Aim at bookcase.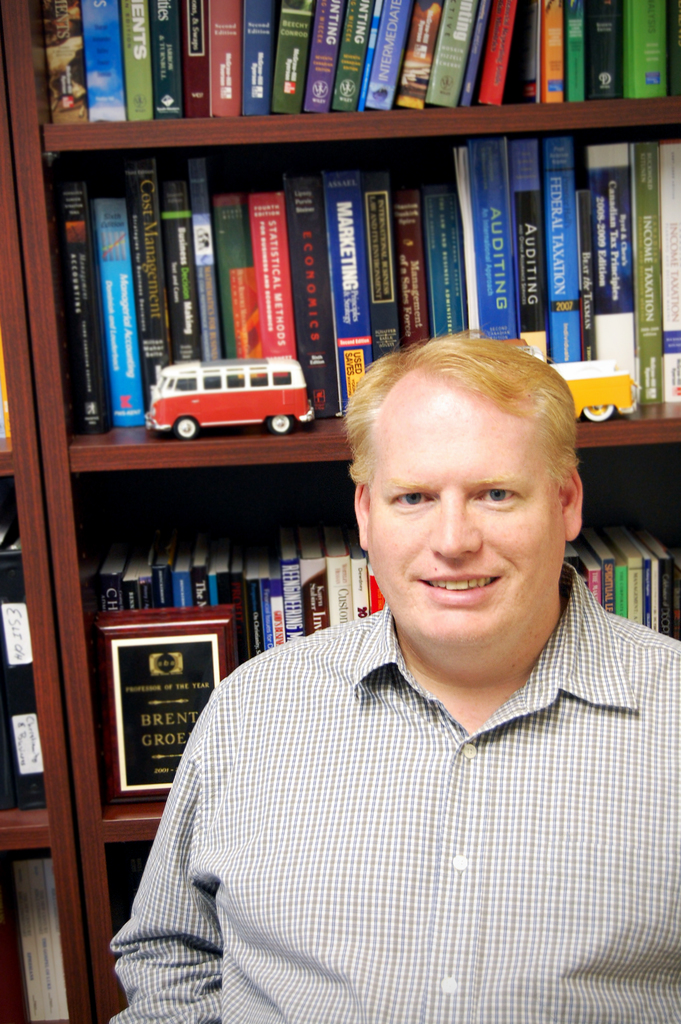
Aimed at left=0, top=0, right=680, bottom=1023.
